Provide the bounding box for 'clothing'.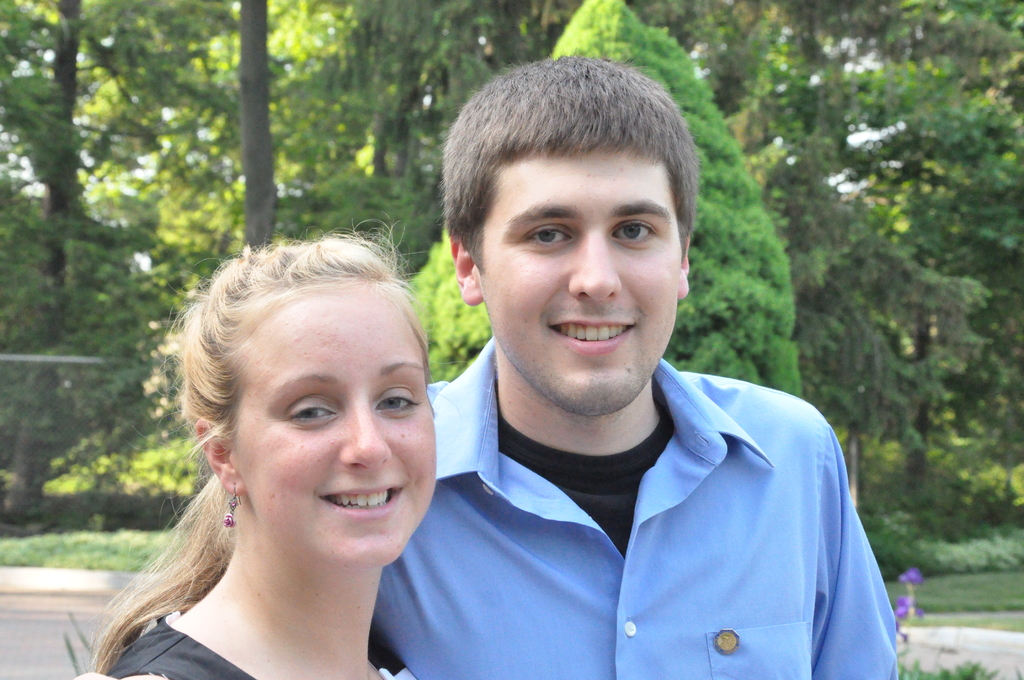
BBox(374, 346, 925, 674).
